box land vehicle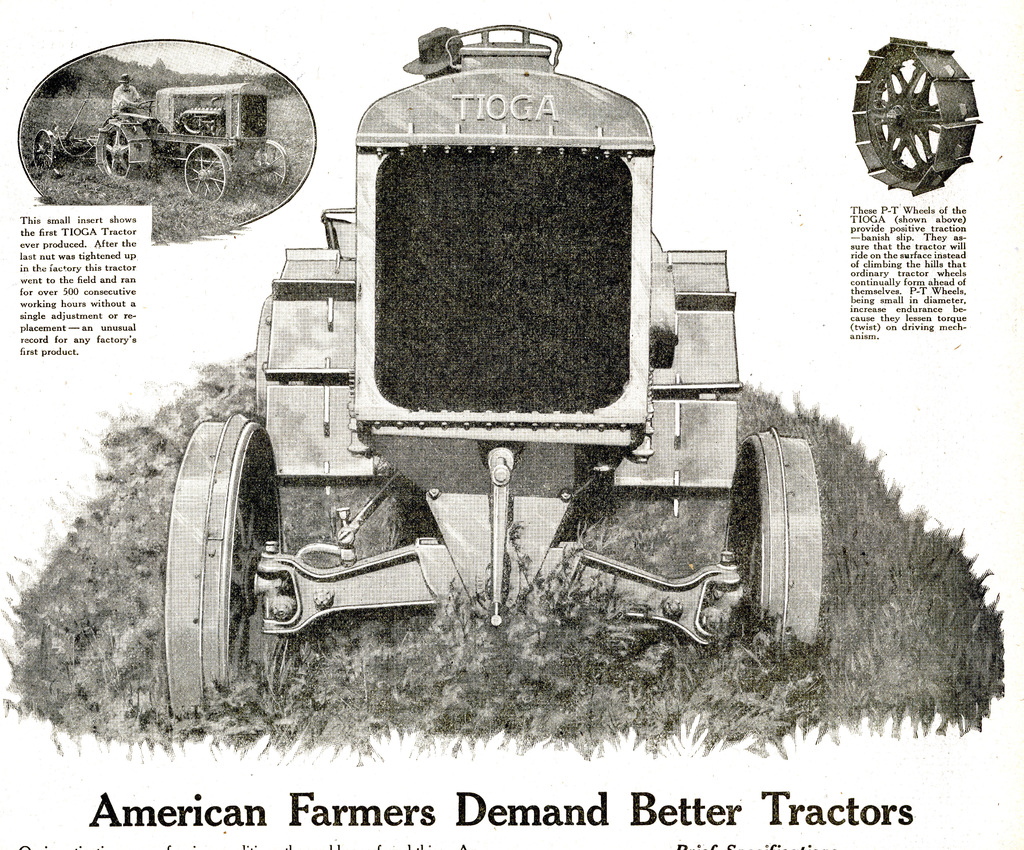
174 28 797 645
